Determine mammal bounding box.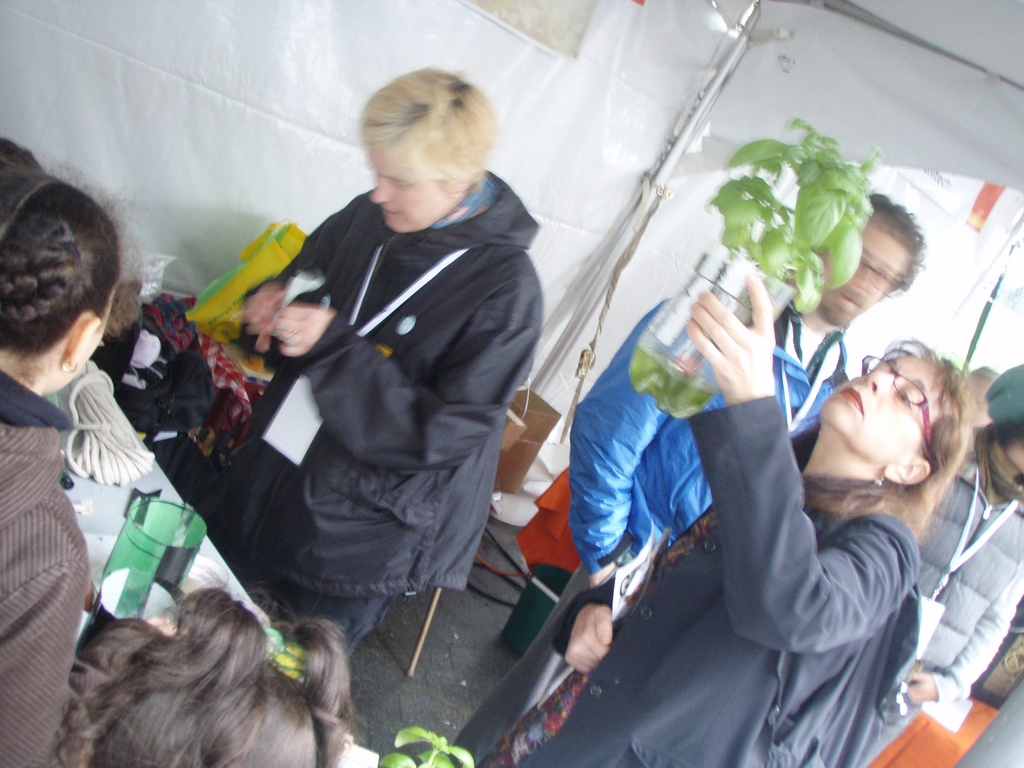
Determined: <box>445,196,924,767</box>.
